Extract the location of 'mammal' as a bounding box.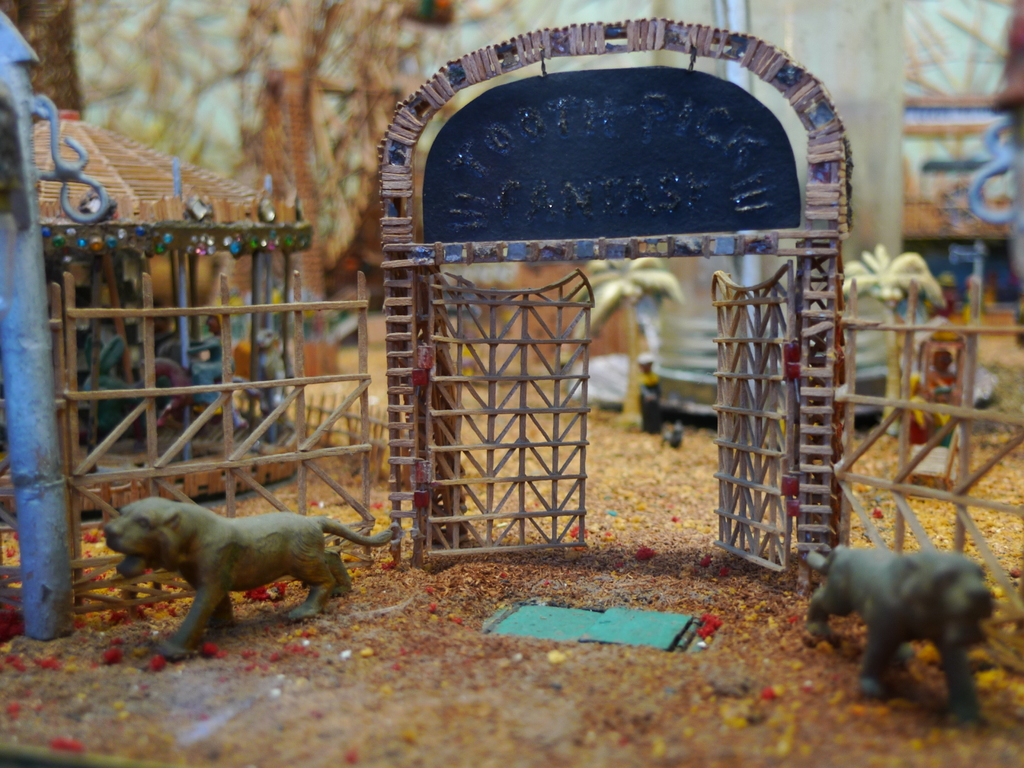
detection(102, 495, 391, 659).
